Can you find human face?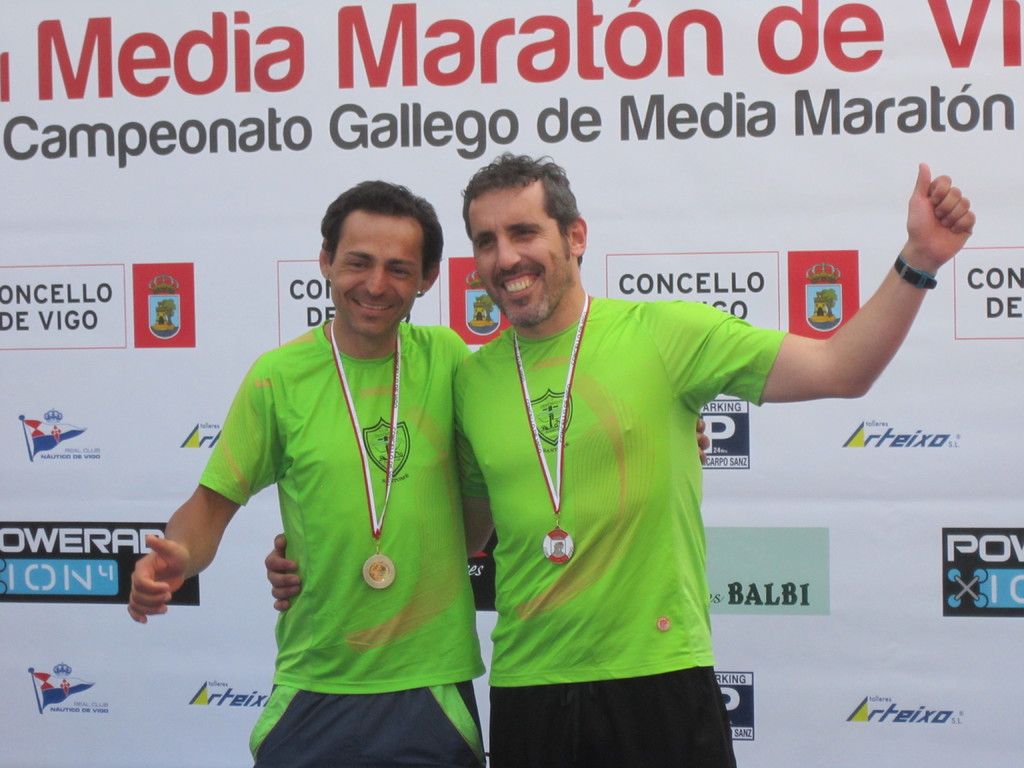
Yes, bounding box: rect(462, 183, 581, 324).
